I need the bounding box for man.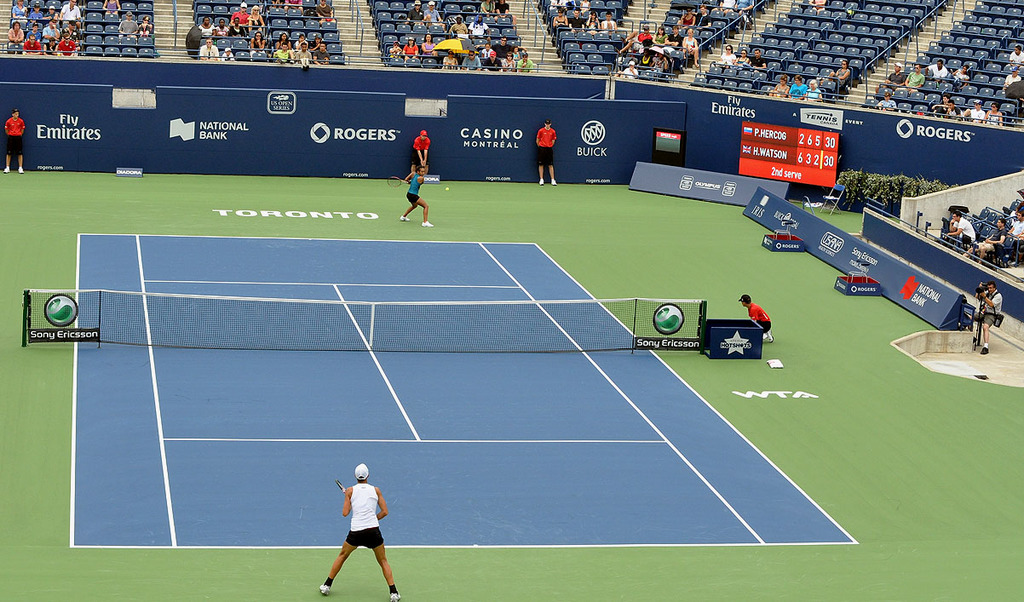
Here it is: rect(198, 34, 218, 70).
